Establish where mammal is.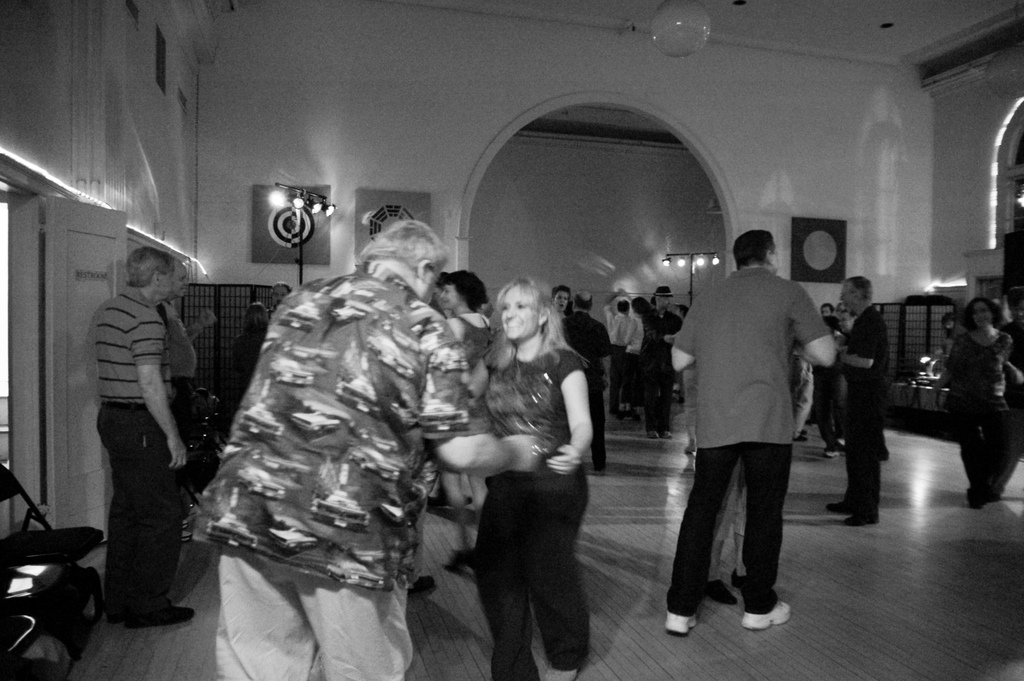
Established at detection(998, 285, 1023, 372).
